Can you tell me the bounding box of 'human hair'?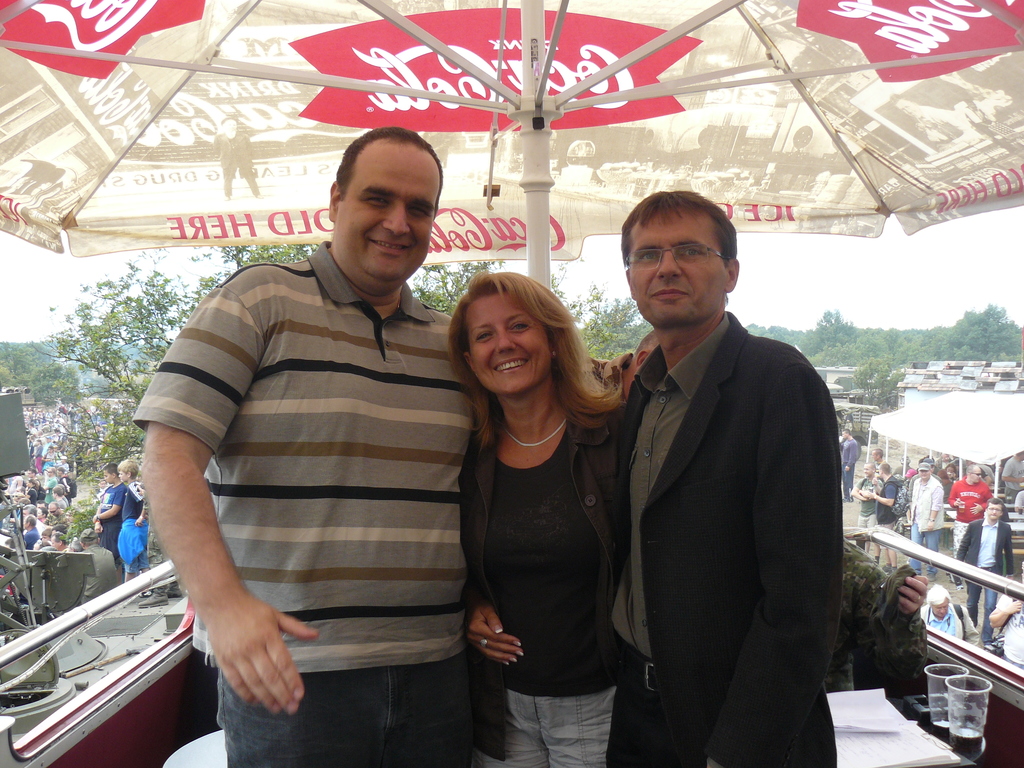
box=[925, 582, 951, 609].
